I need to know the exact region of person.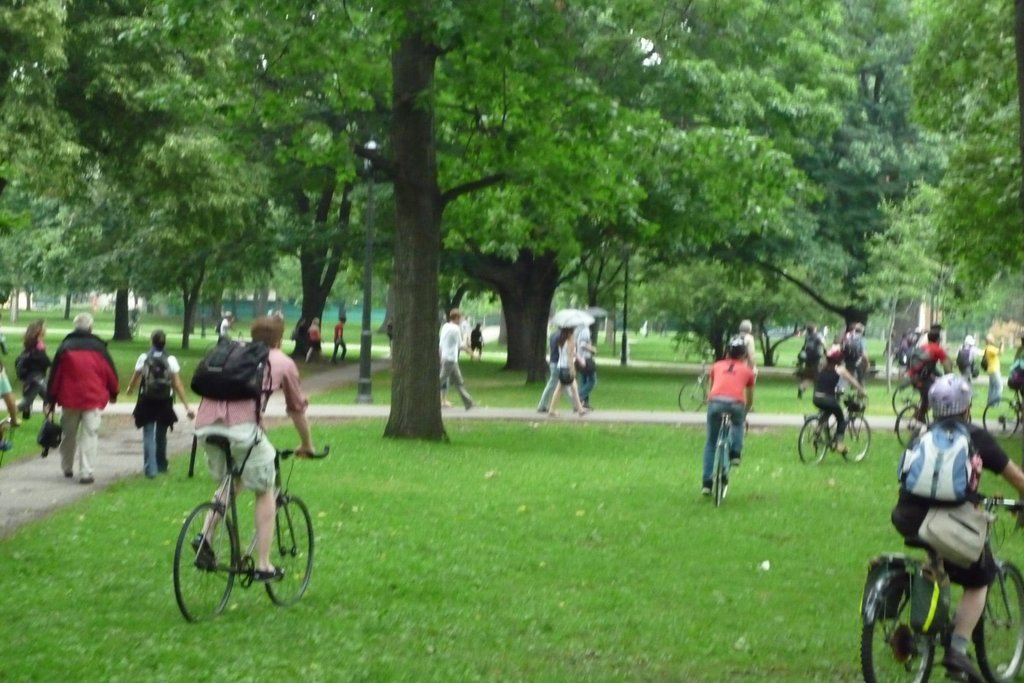
Region: BBox(796, 328, 826, 399).
